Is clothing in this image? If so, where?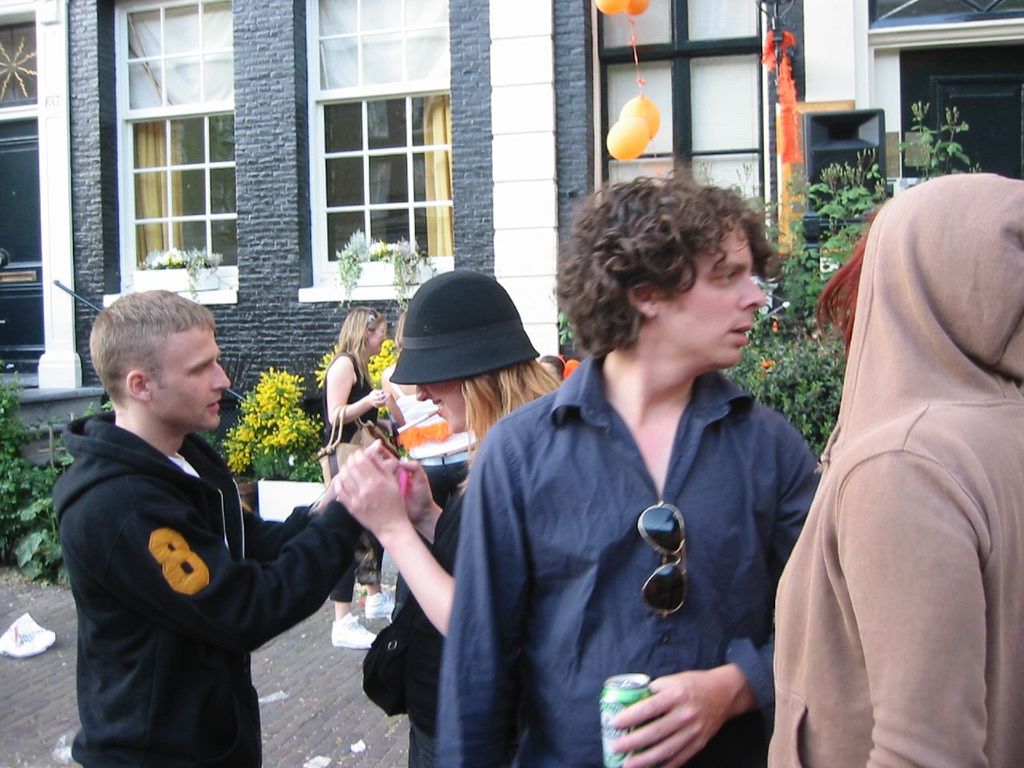
Yes, at locate(765, 174, 1023, 767).
